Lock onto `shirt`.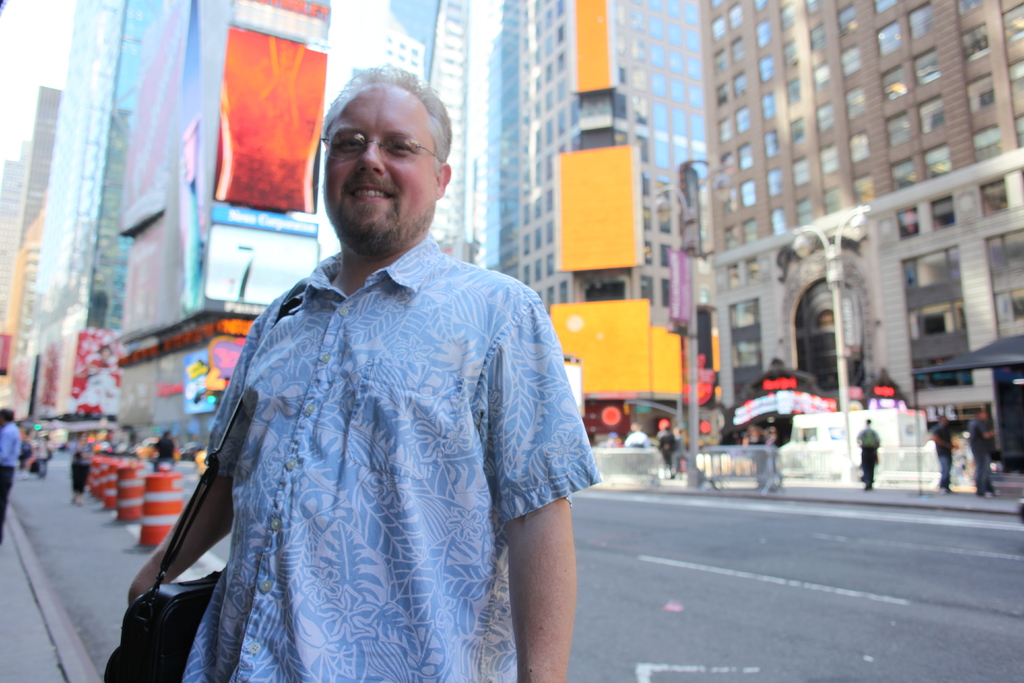
Locked: 184:230:603:682.
